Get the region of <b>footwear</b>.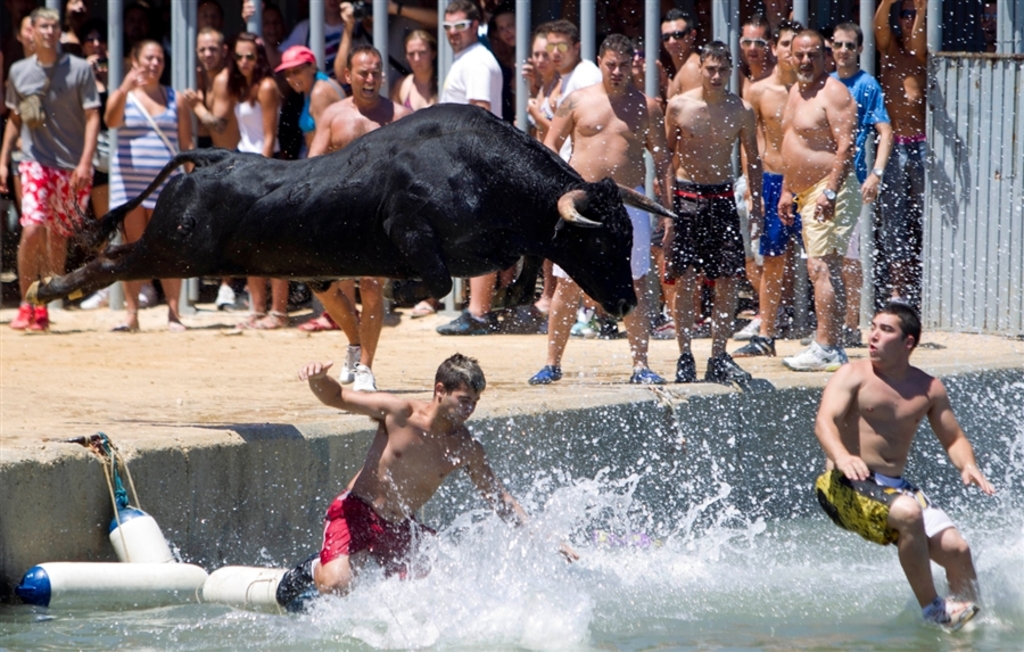
bbox=[525, 358, 565, 385].
